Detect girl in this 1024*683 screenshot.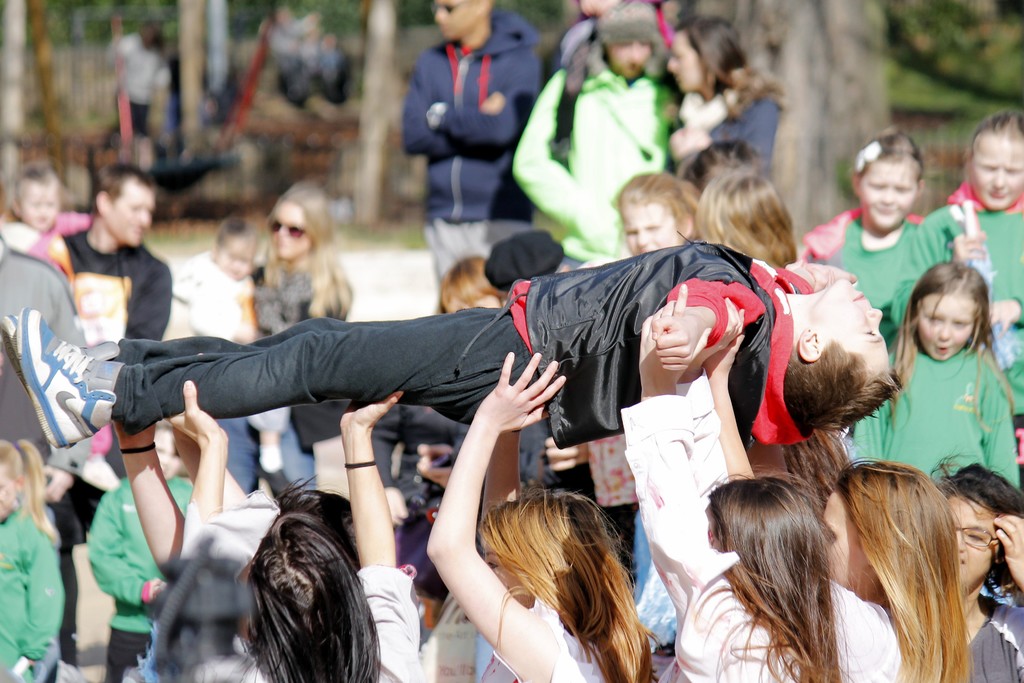
Detection: (x1=616, y1=168, x2=696, y2=252).
